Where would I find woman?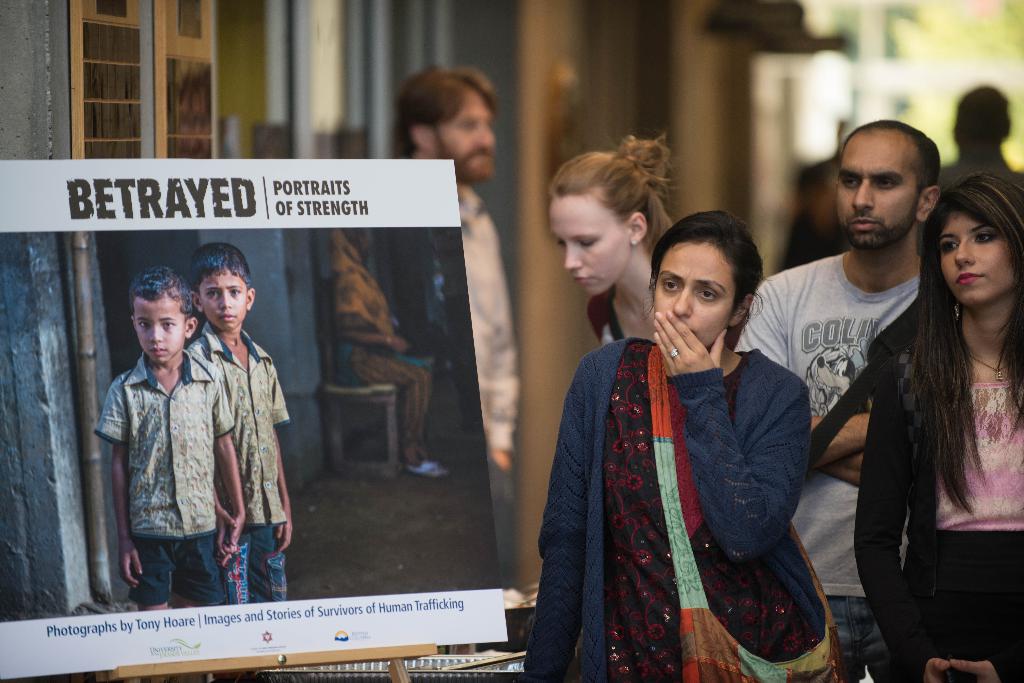
At 563,192,829,682.
